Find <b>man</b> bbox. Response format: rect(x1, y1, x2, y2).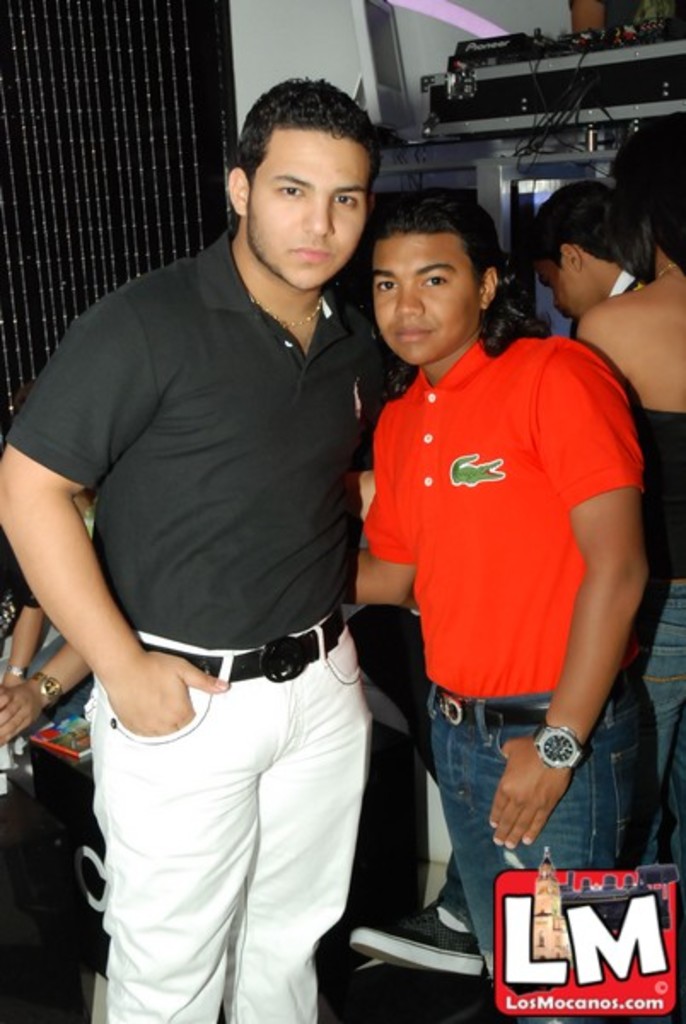
rect(527, 174, 660, 346).
